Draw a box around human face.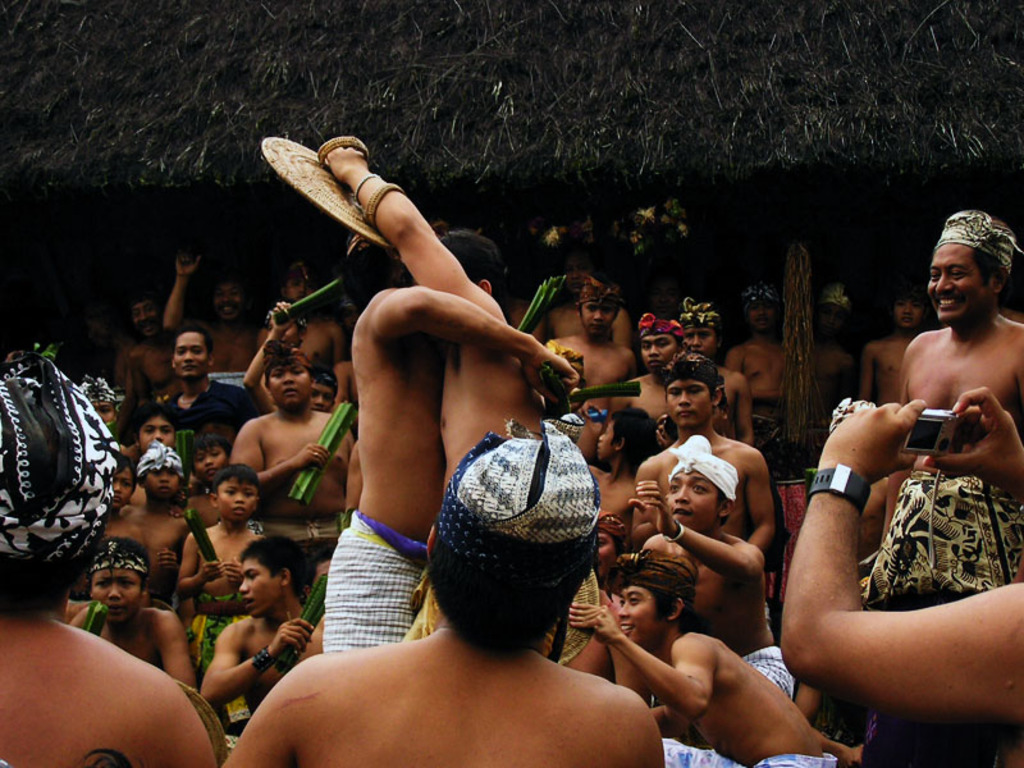
{"left": 192, "top": 439, "right": 225, "bottom": 483}.
